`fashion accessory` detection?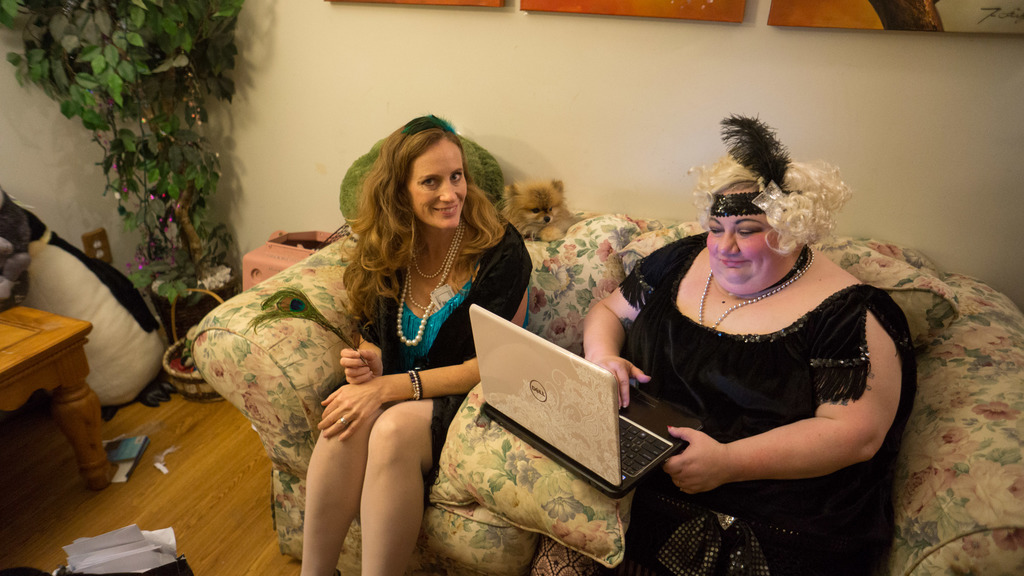
(x1=406, y1=229, x2=465, y2=310)
